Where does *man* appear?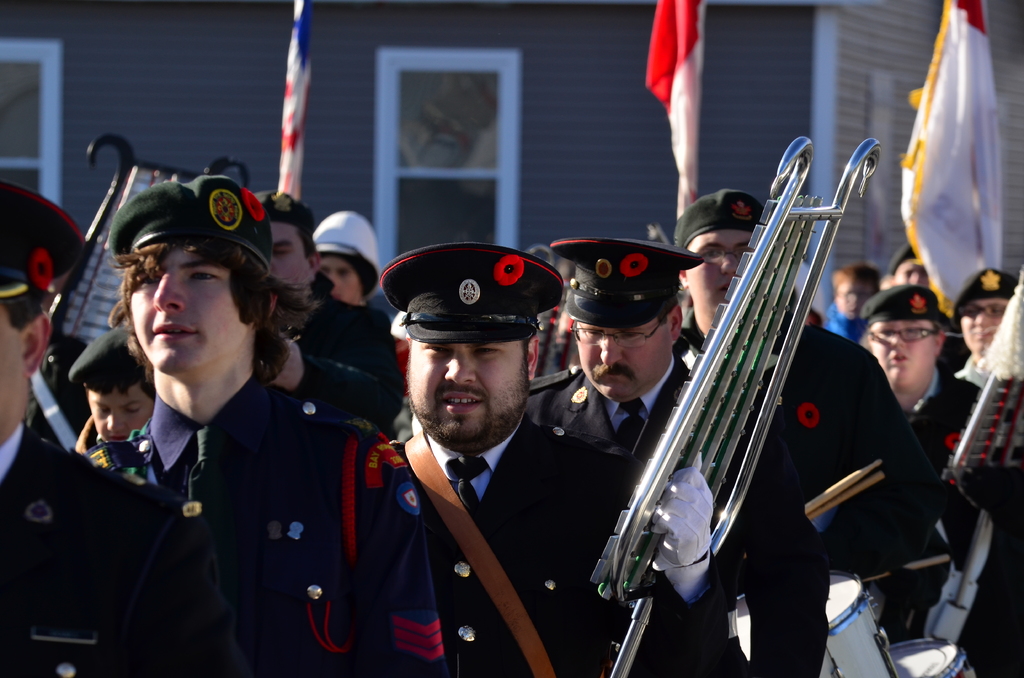
Appears at pyautogui.locateOnScreen(0, 179, 240, 677).
